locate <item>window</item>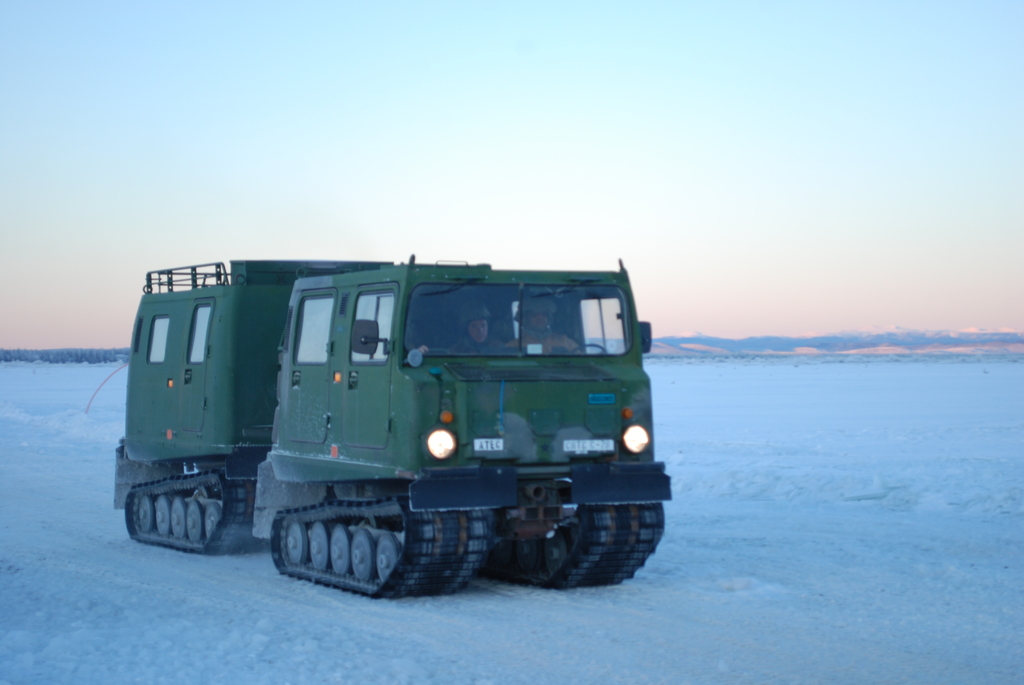
[292, 292, 328, 364]
